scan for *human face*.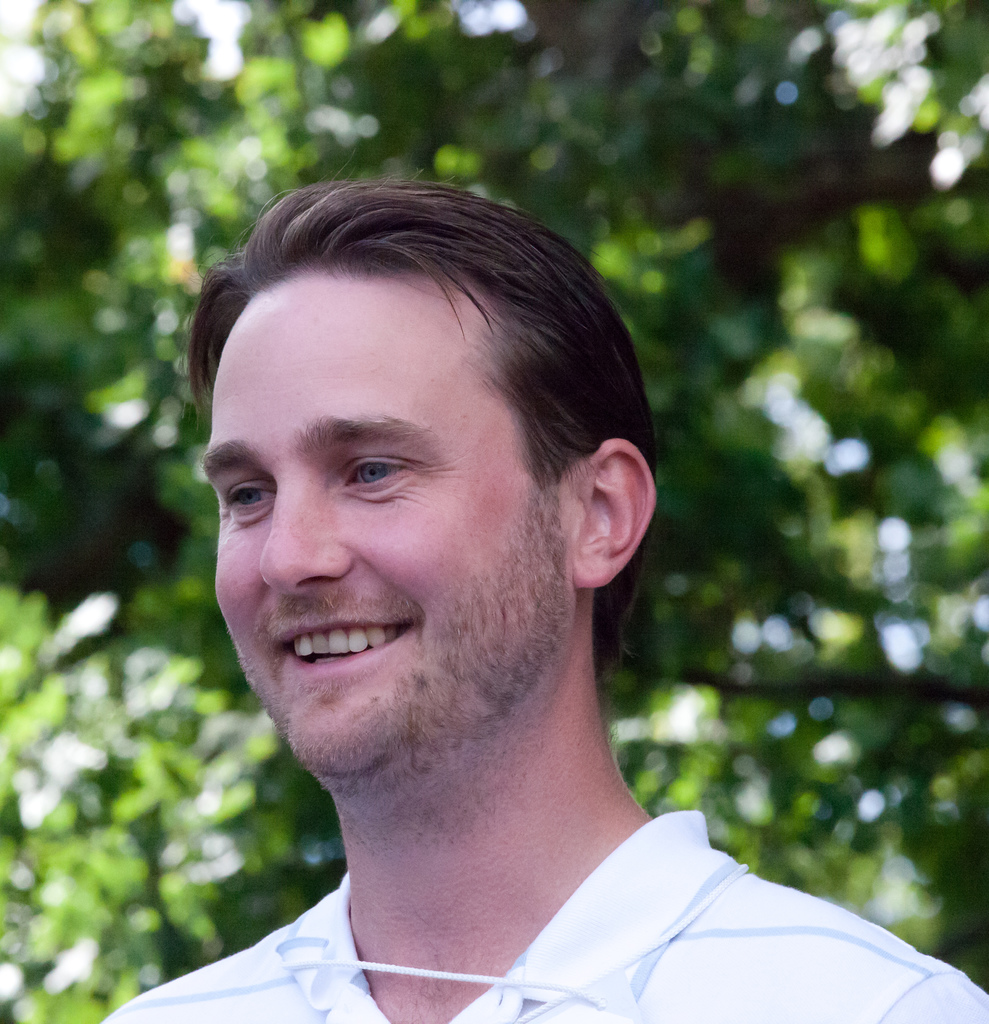
Scan result: x1=204 y1=269 x2=575 y2=778.
